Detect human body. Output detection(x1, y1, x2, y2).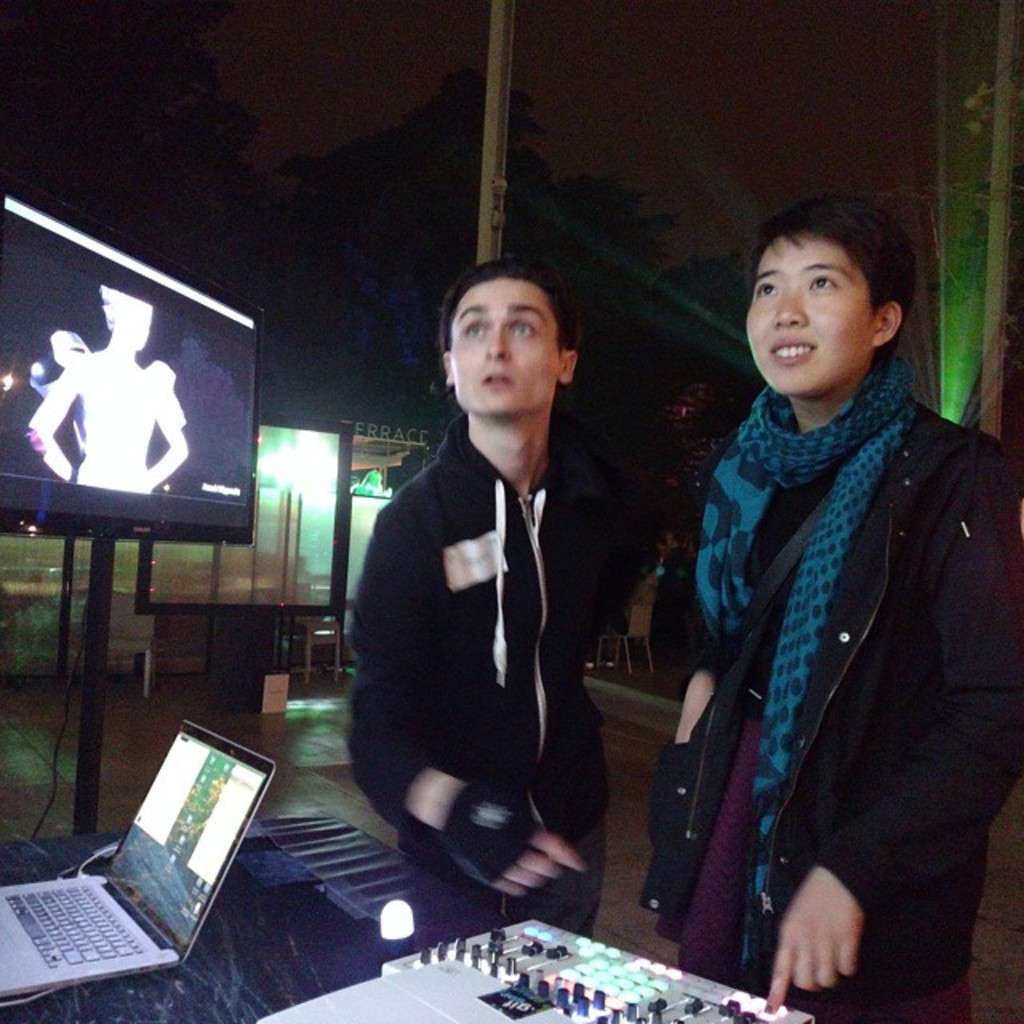
detection(664, 189, 1005, 1022).
